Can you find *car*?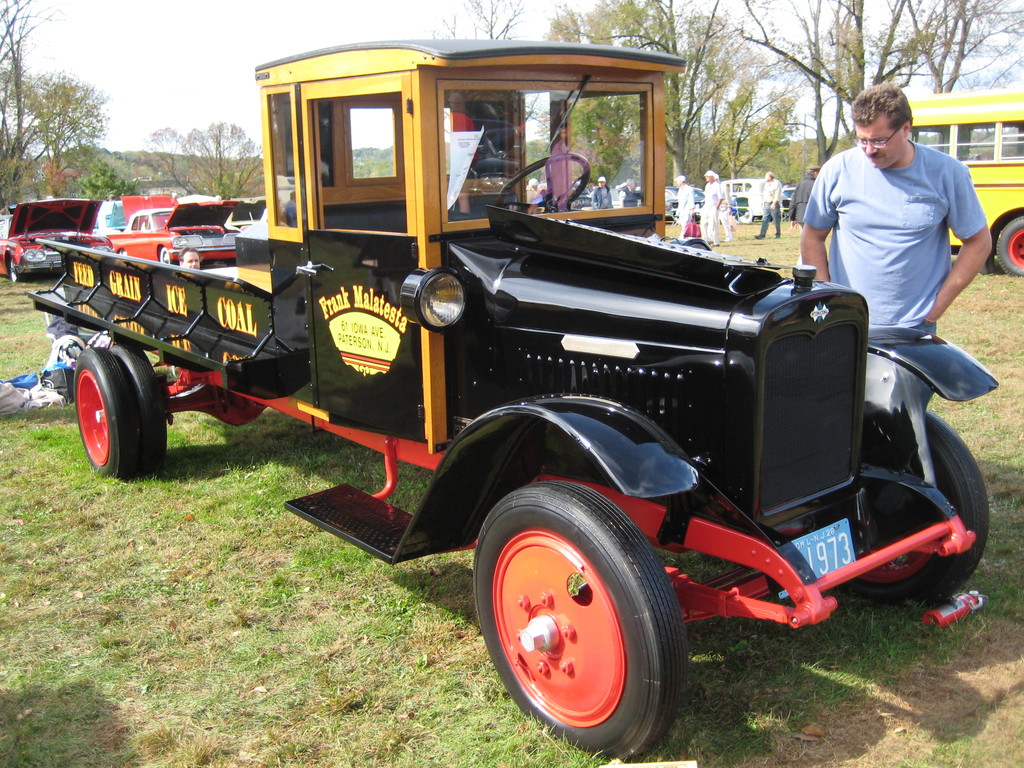
Yes, bounding box: <region>26, 44, 994, 760</region>.
